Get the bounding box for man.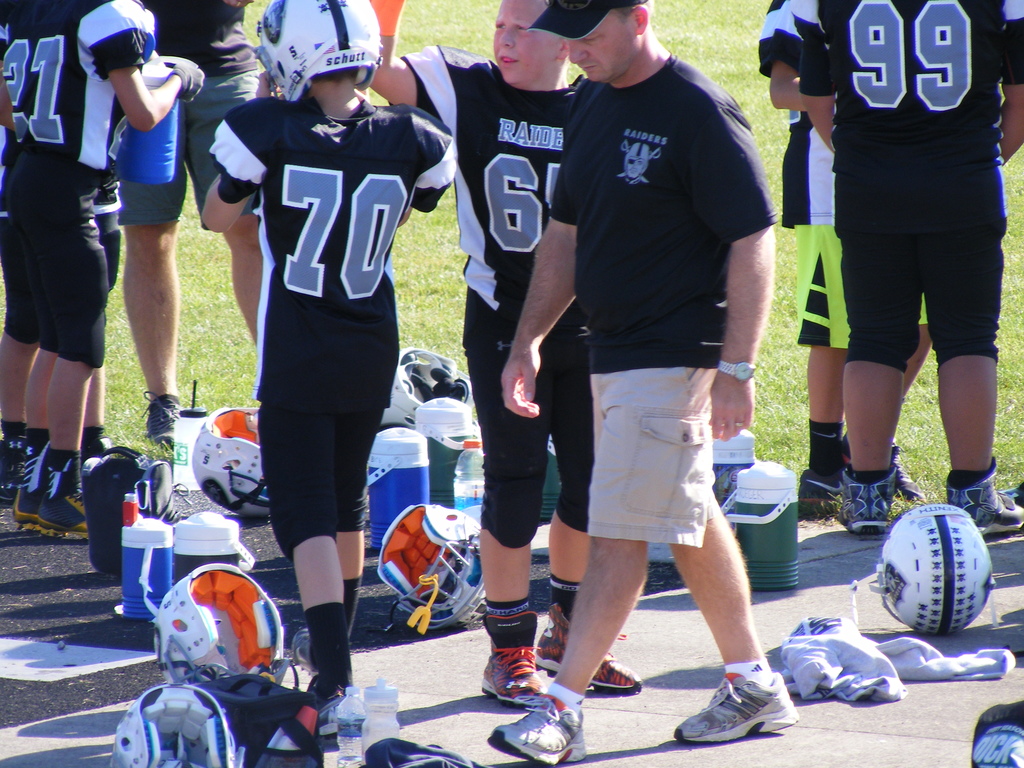
rect(106, 0, 270, 447).
